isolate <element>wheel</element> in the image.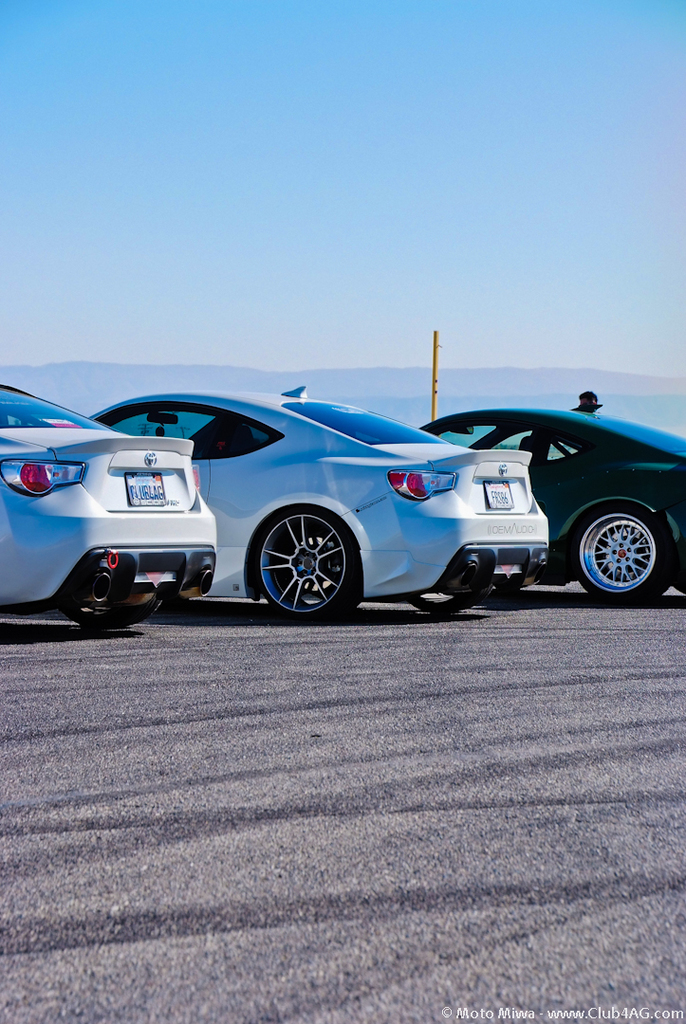
Isolated region: crop(249, 504, 360, 625).
